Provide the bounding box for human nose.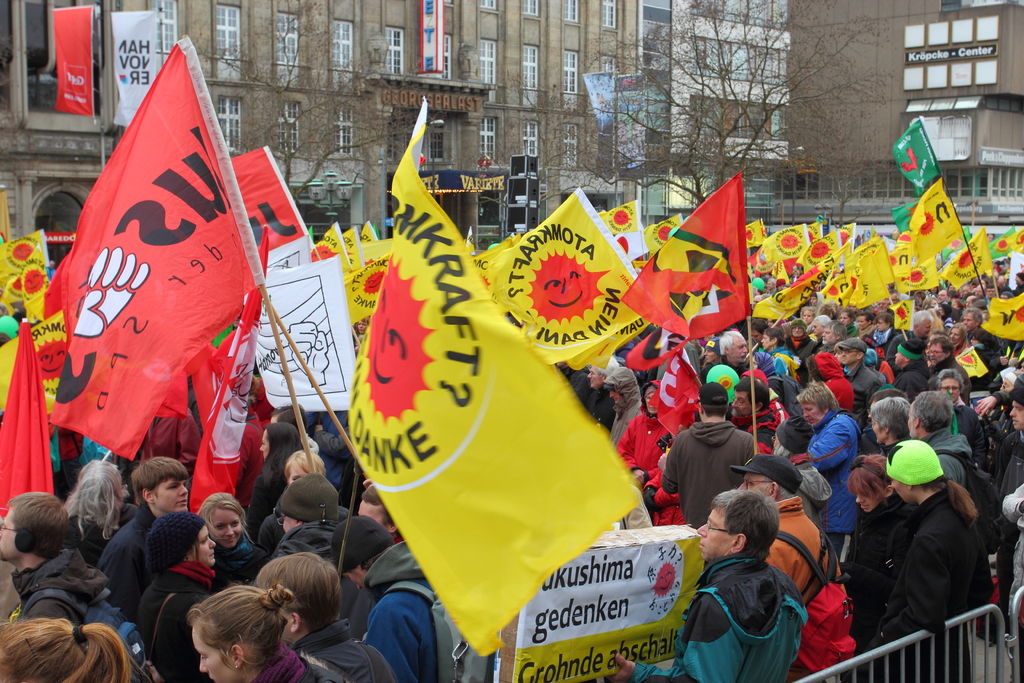
(left=209, top=537, right=214, bottom=548).
